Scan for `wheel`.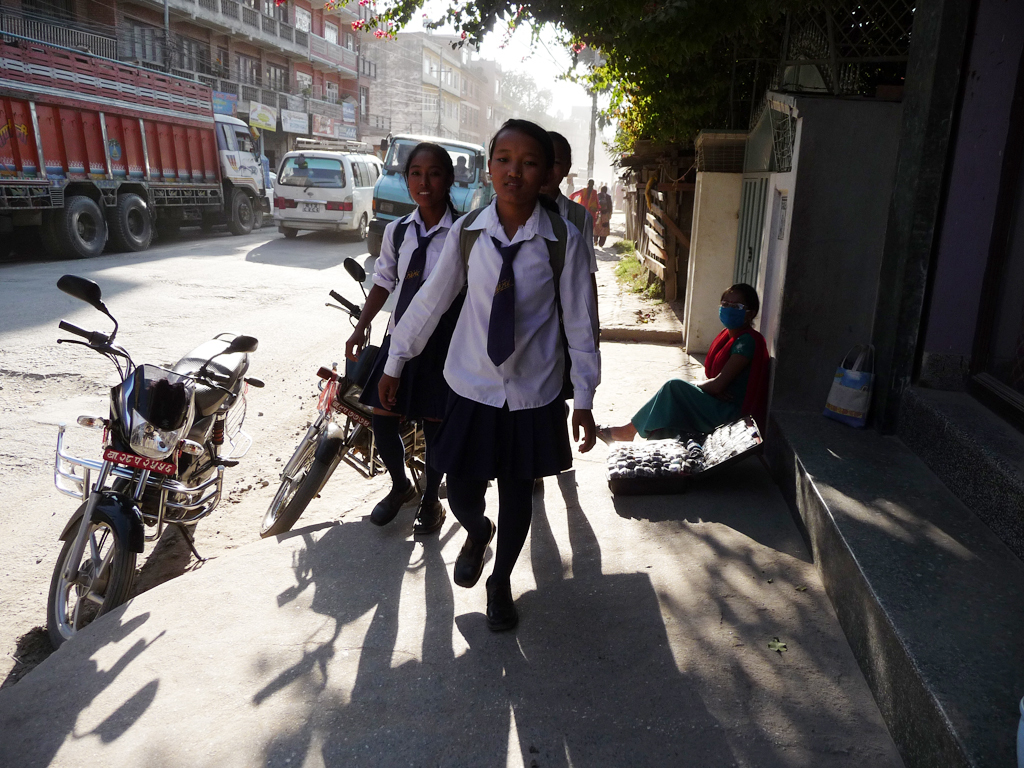
Scan result: x1=53 y1=490 x2=155 y2=639.
